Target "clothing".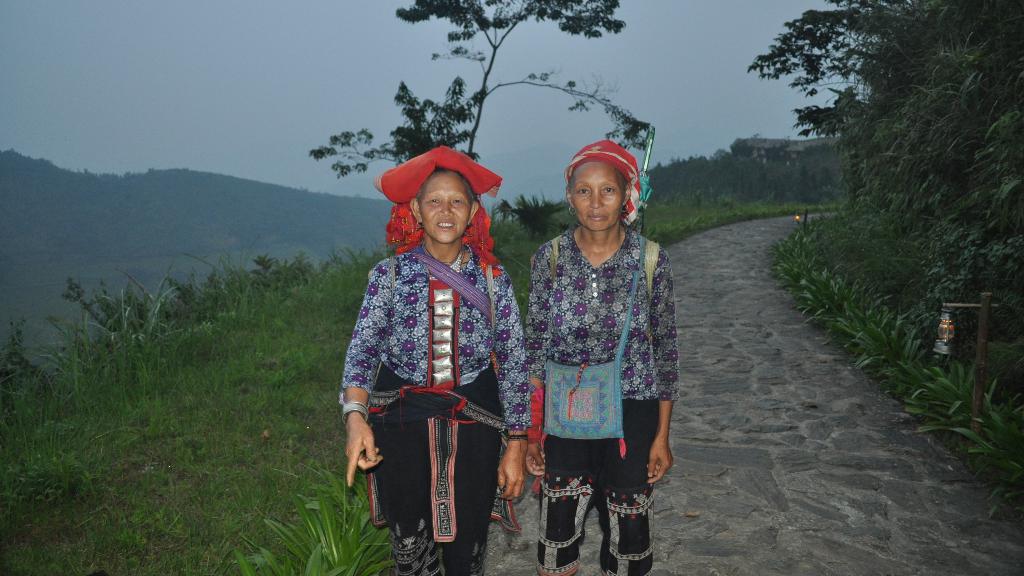
Target region: [x1=343, y1=206, x2=520, y2=543].
